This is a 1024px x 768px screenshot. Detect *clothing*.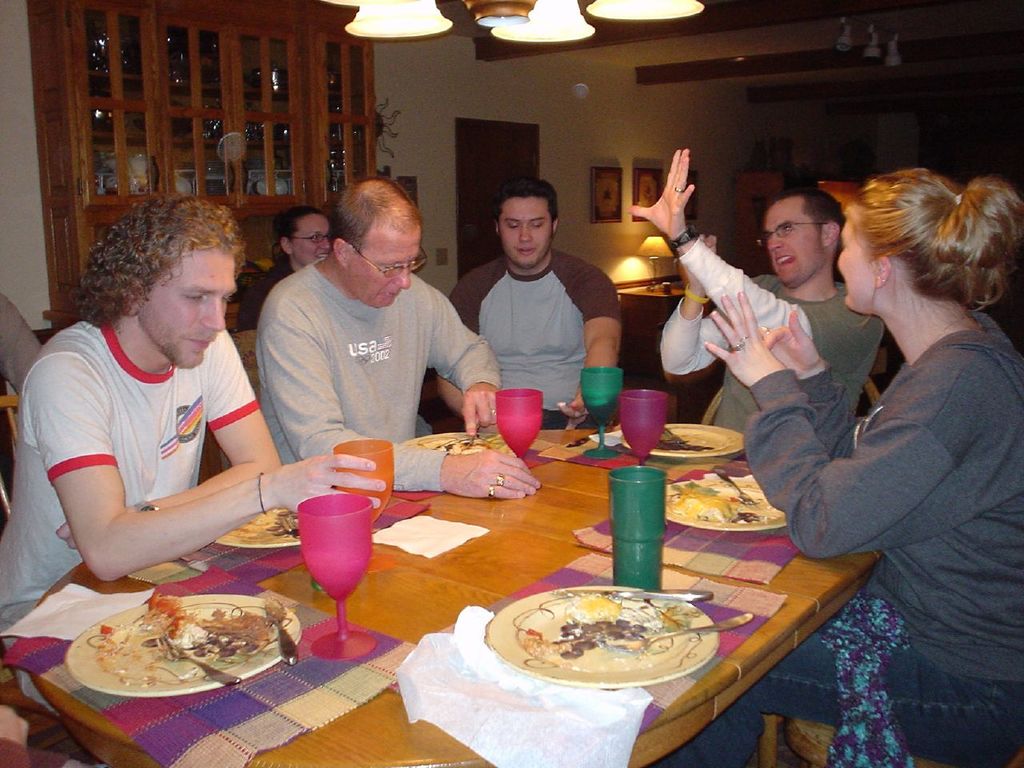
bbox=[22, 248, 299, 605].
